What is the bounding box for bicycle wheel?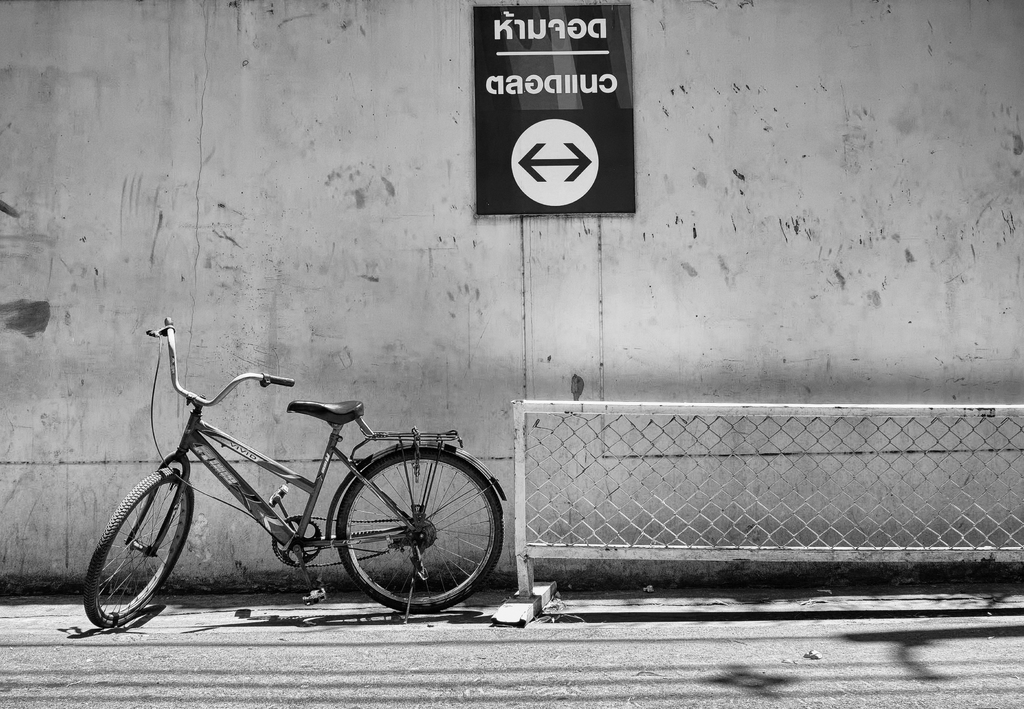
detection(81, 468, 196, 632).
